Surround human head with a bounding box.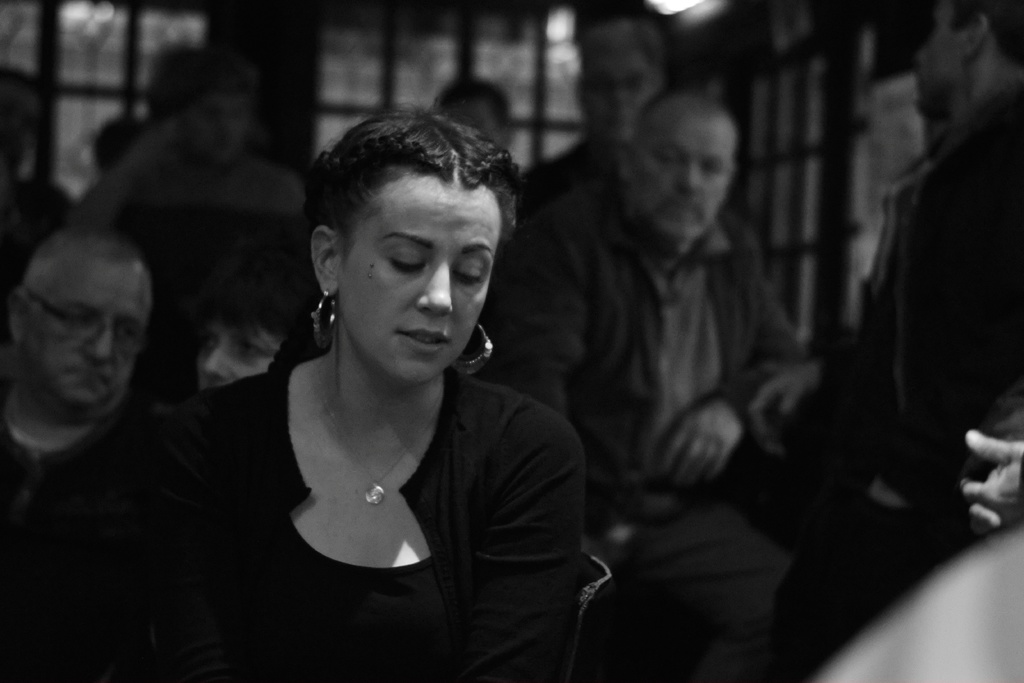
194/258/330/393.
